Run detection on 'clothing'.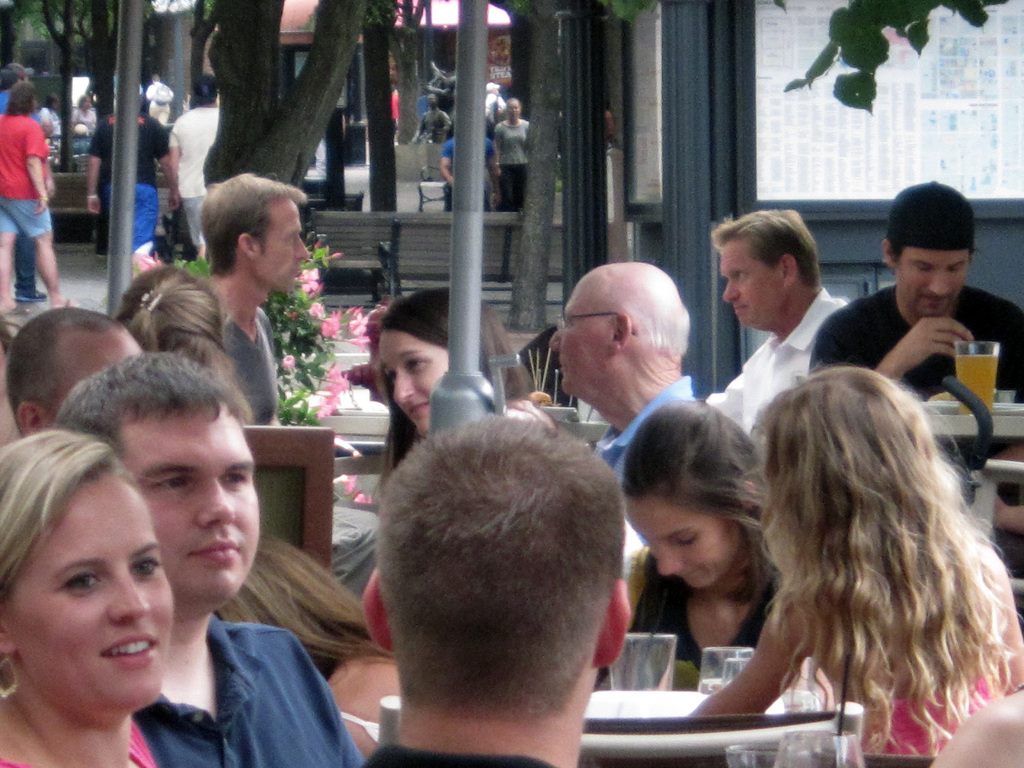
Result: BBox(174, 104, 244, 240).
